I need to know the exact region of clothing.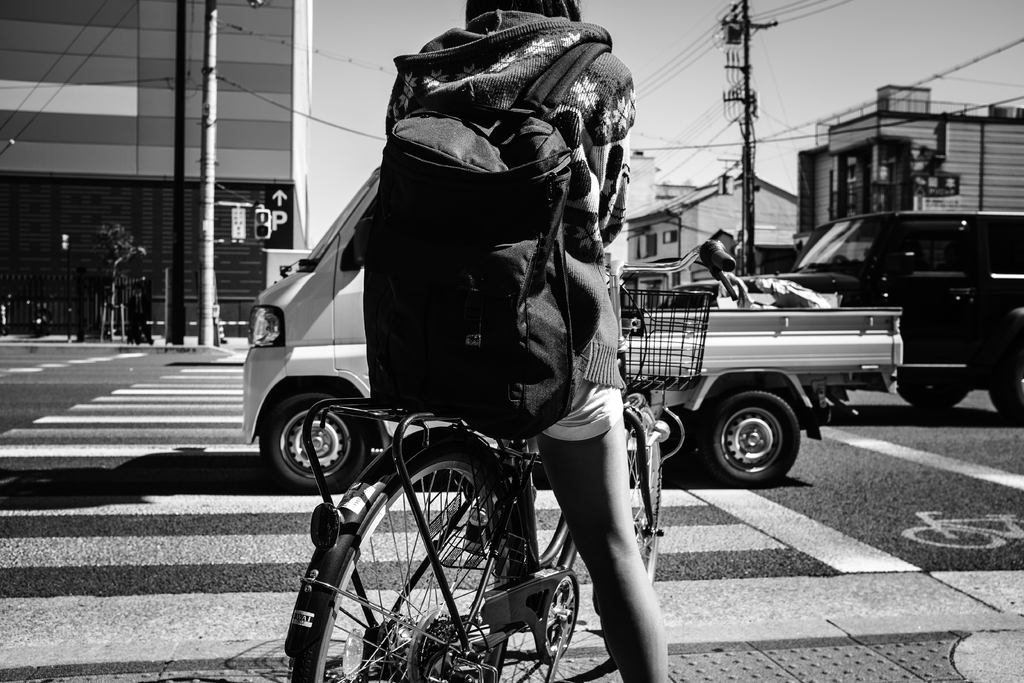
Region: bbox(259, 20, 667, 619).
